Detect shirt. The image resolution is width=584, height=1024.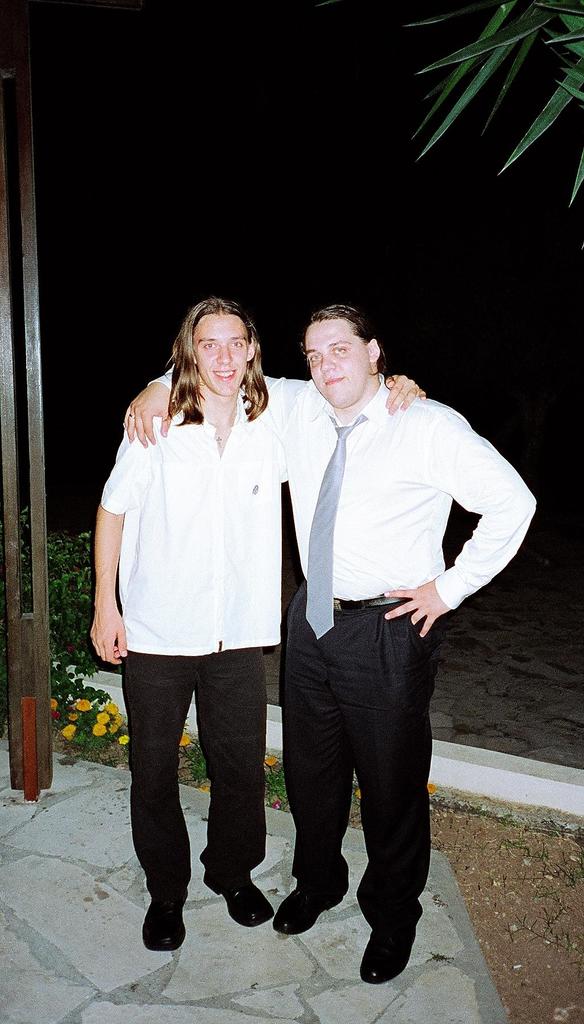
146,369,540,603.
